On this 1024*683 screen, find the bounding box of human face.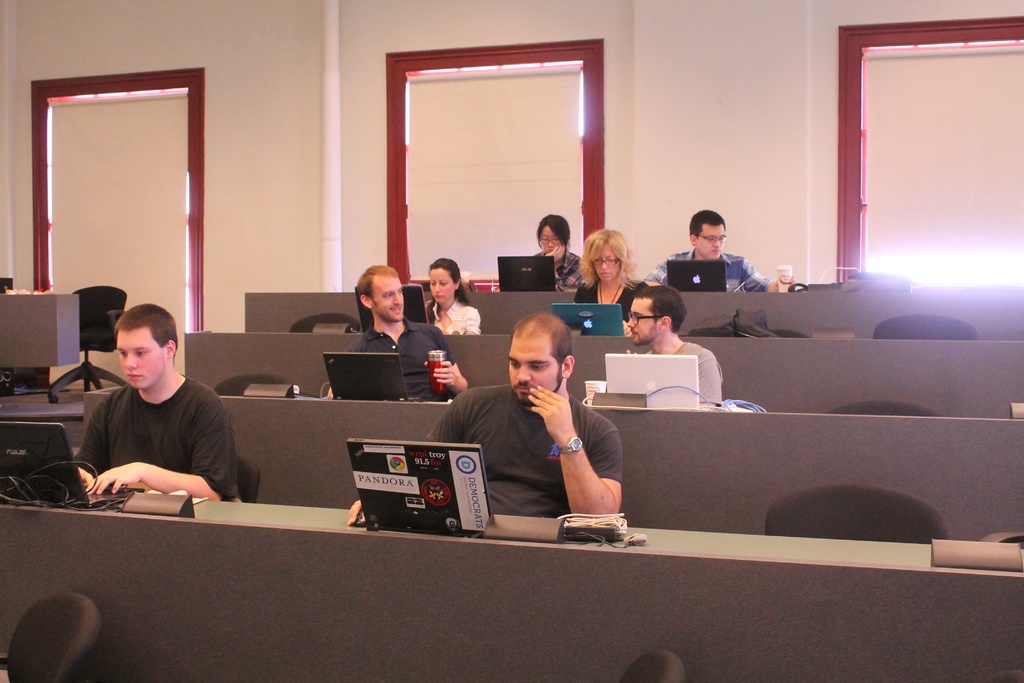
Bounding box: [x1=431, y1=268, x2=454, y2=305].
